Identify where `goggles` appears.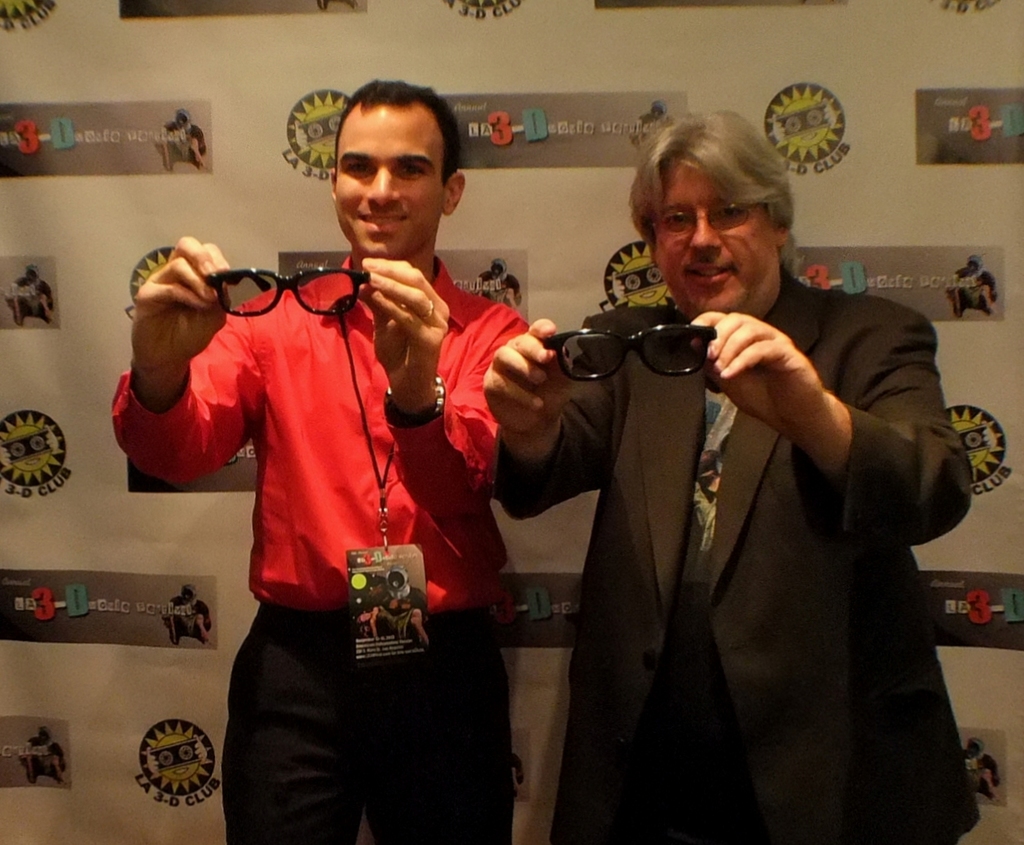
Appears at 217/264/368/316.
